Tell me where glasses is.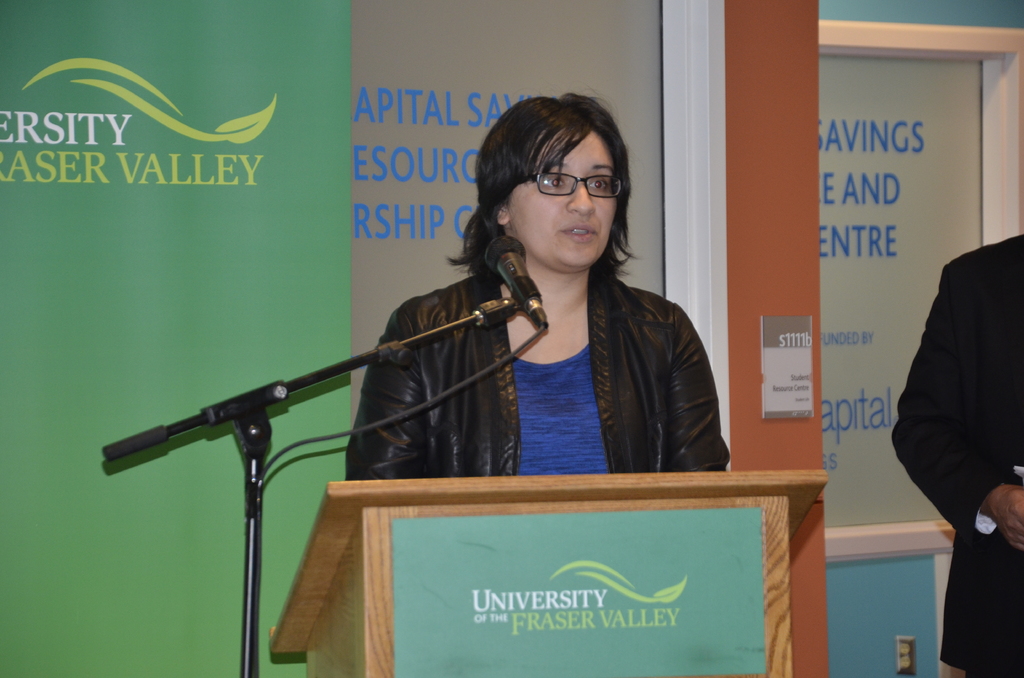
glasses is at BBox(520, 157, 627, 213).
